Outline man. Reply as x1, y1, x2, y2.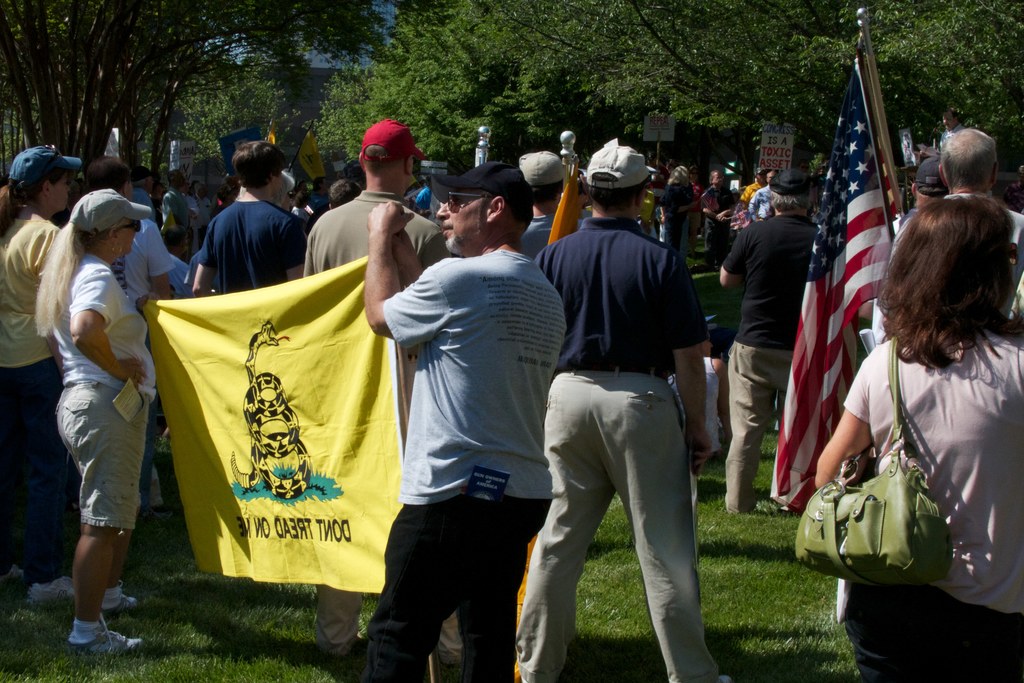
343, 162, 570, 682.
